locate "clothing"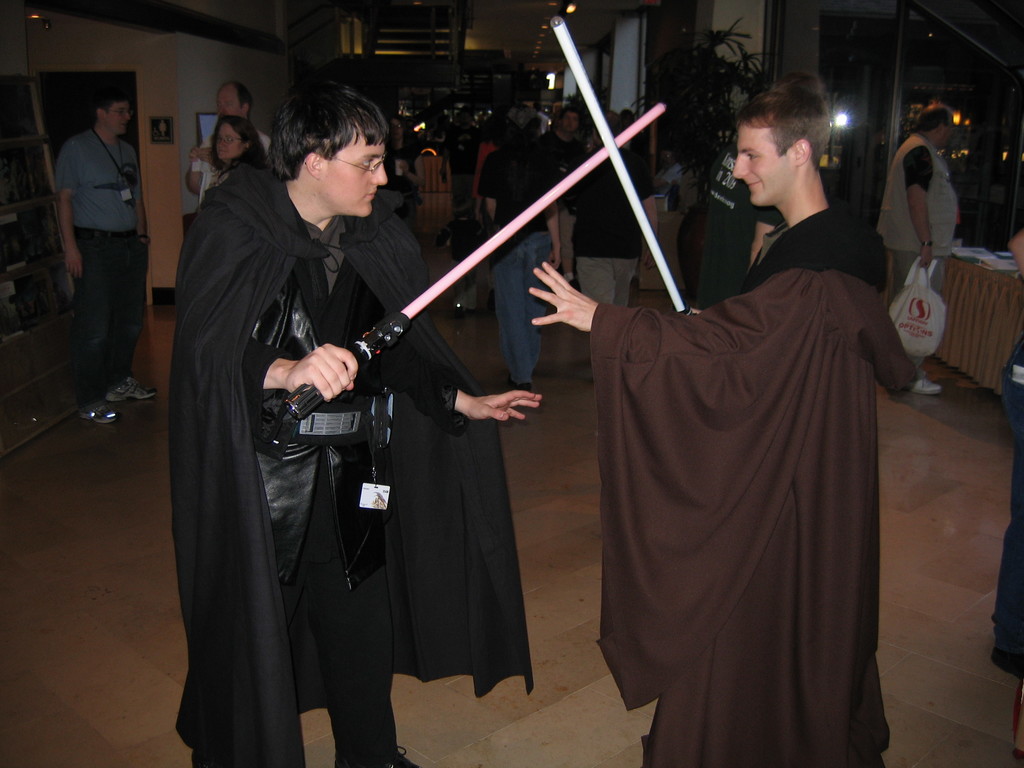
<bbox>535, 127, 587, 260</bbox>
